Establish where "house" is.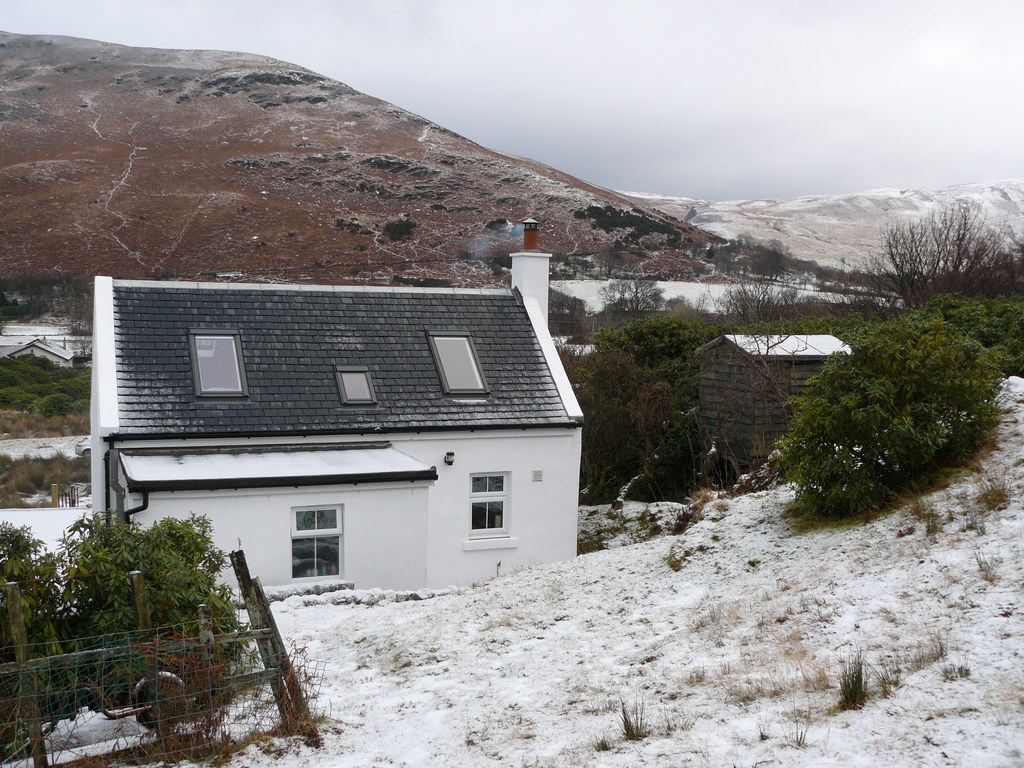
Established at detection(91, 217, 592, 604).
